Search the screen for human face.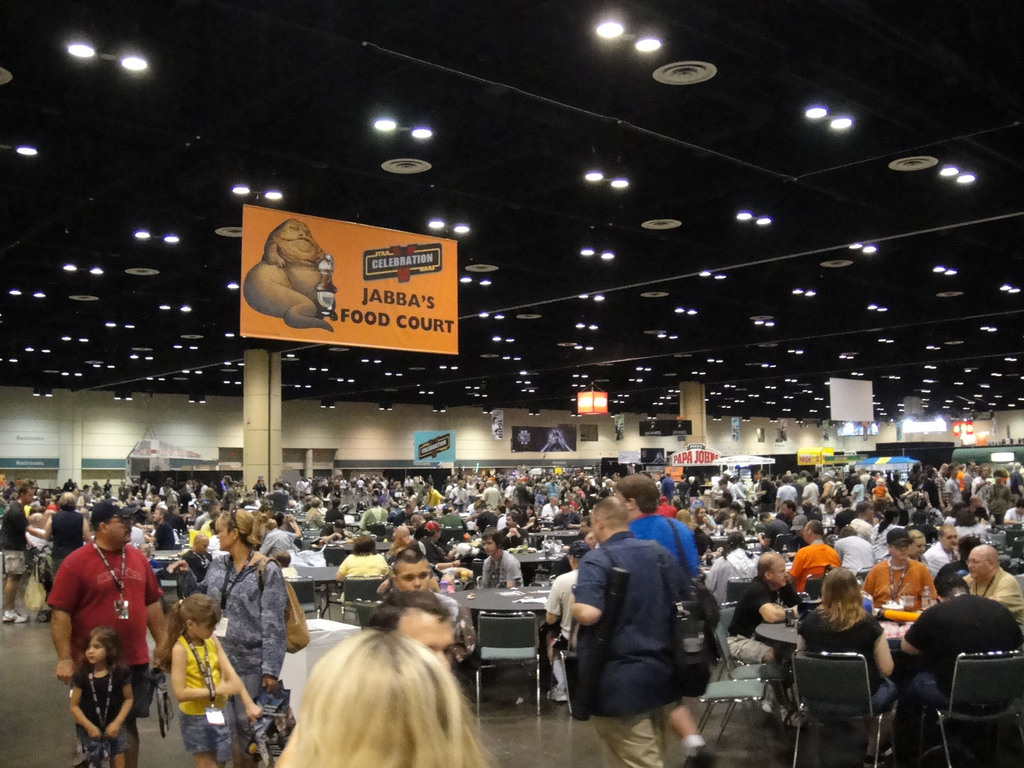
Found at bbox(152, 509, 160, 524).
